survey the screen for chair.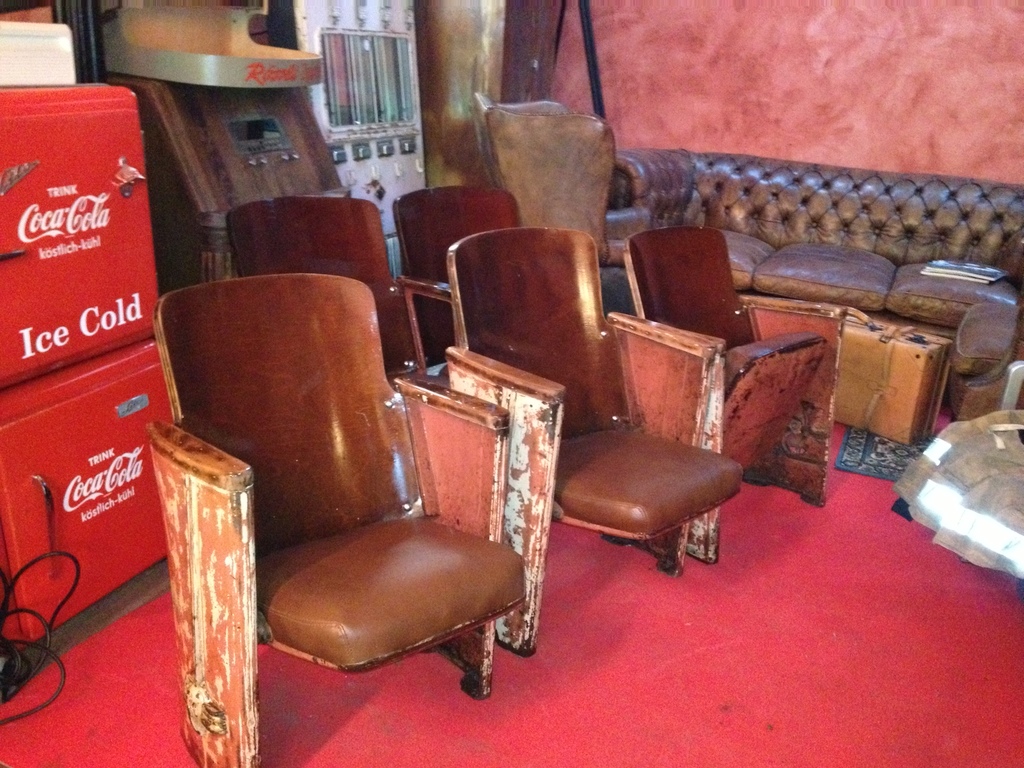
Survey found: {"x1": 141, "y1": 269, "x2": 528, "y2": 767}.
